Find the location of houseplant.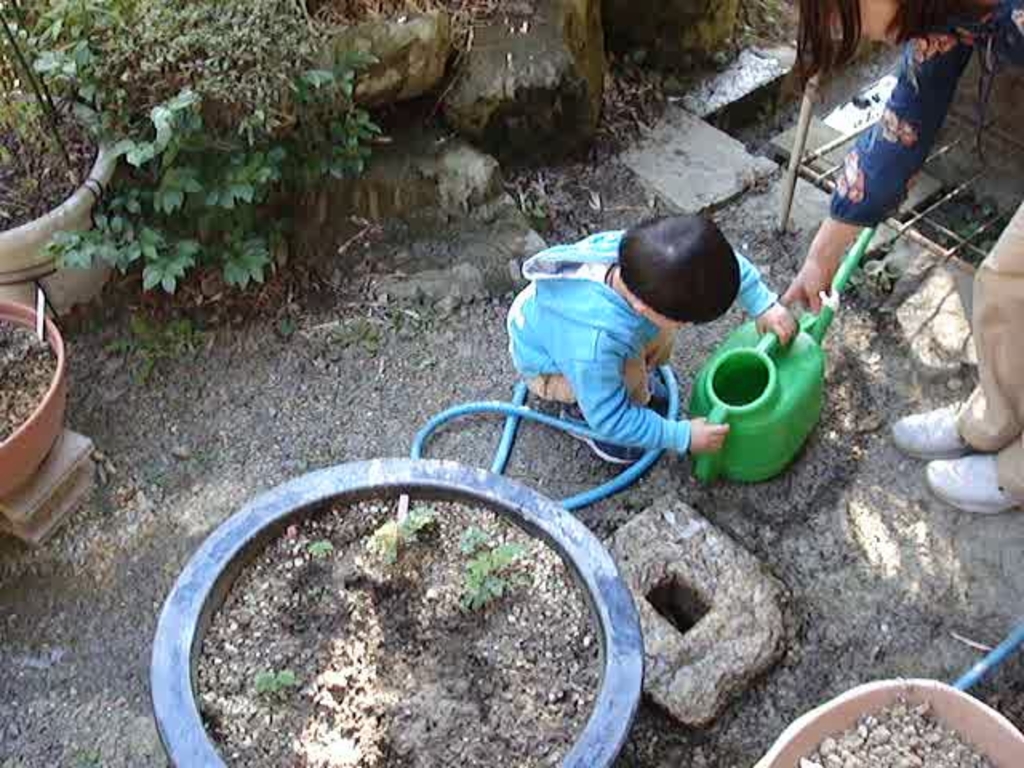
Location: rect(149, 454, 646, 766).
